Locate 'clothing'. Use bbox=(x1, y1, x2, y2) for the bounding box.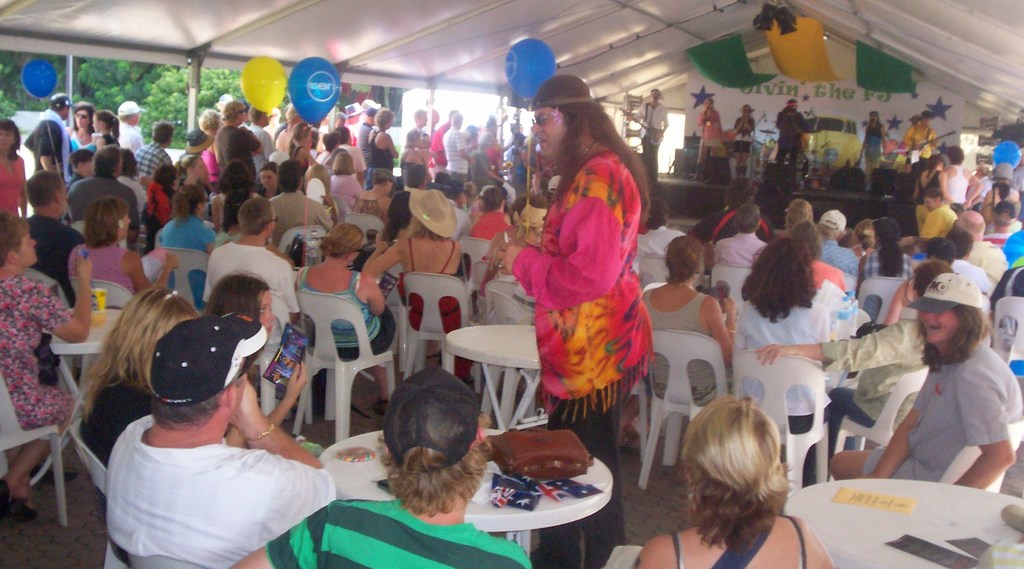
bbox=(821, 320, 932, 425).
